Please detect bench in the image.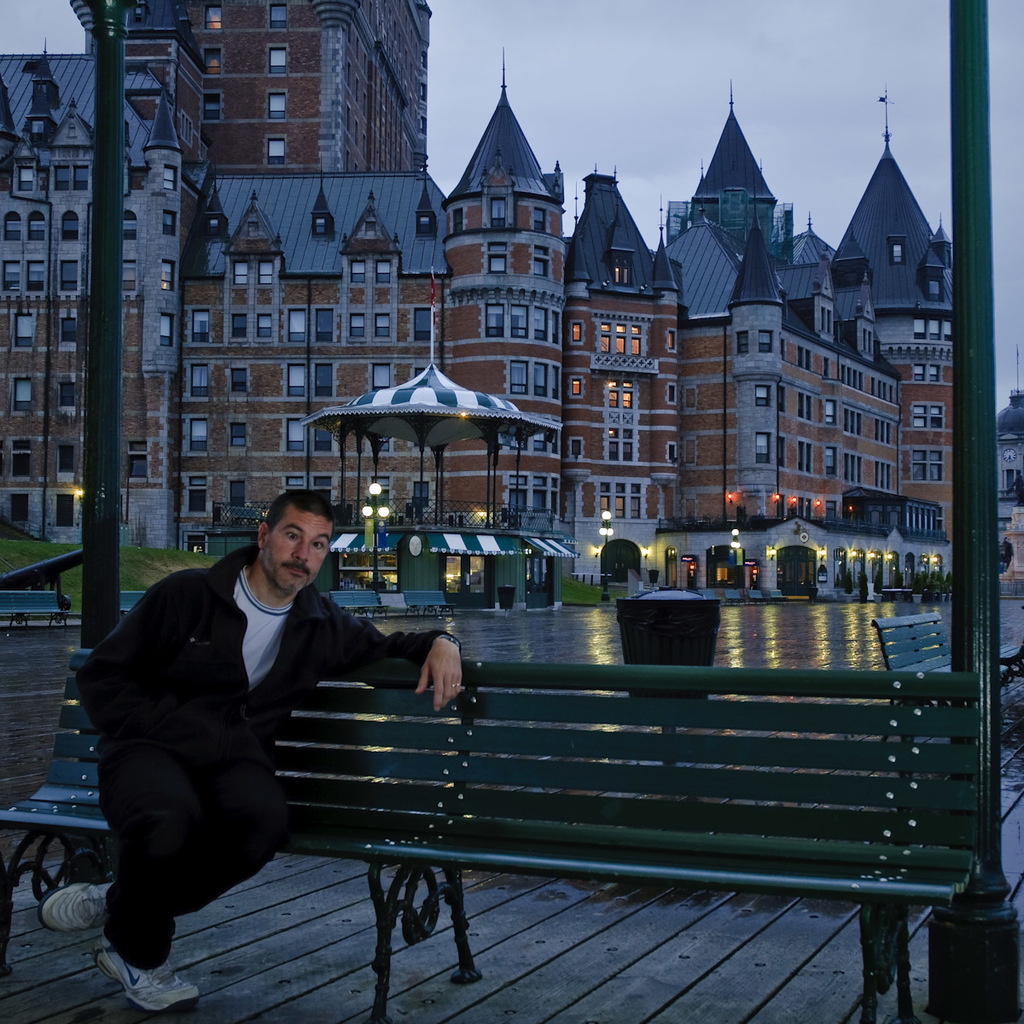
<bbox>866, 608, 1023, 742</bbox>.
